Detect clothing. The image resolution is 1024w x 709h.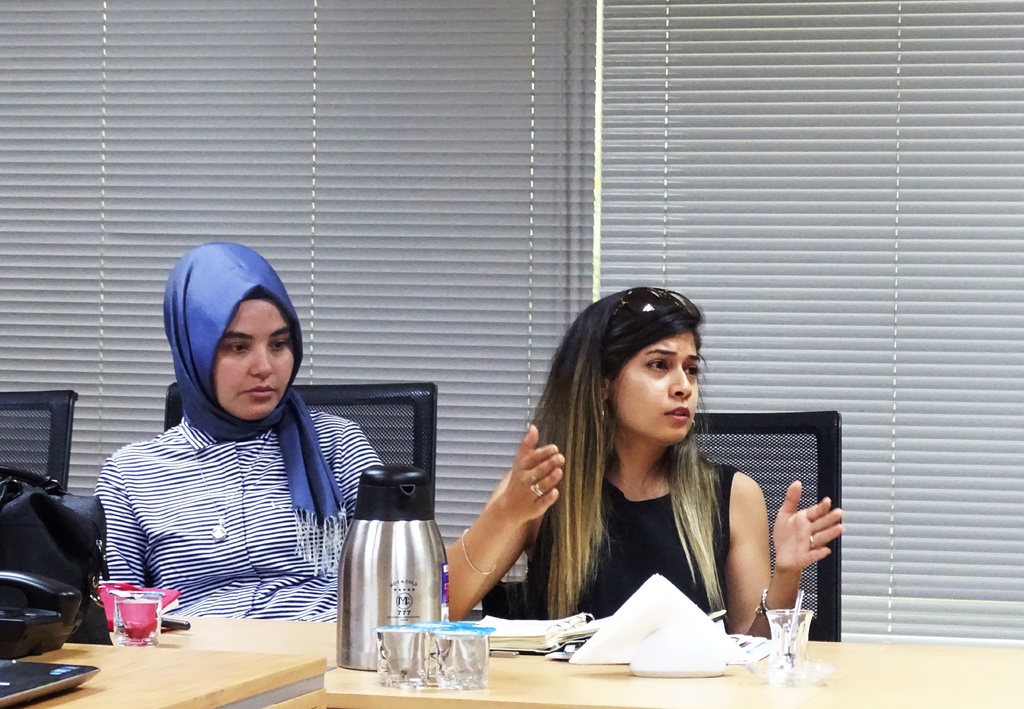
[x1=522, y1=453, x2=740, y2=619].
